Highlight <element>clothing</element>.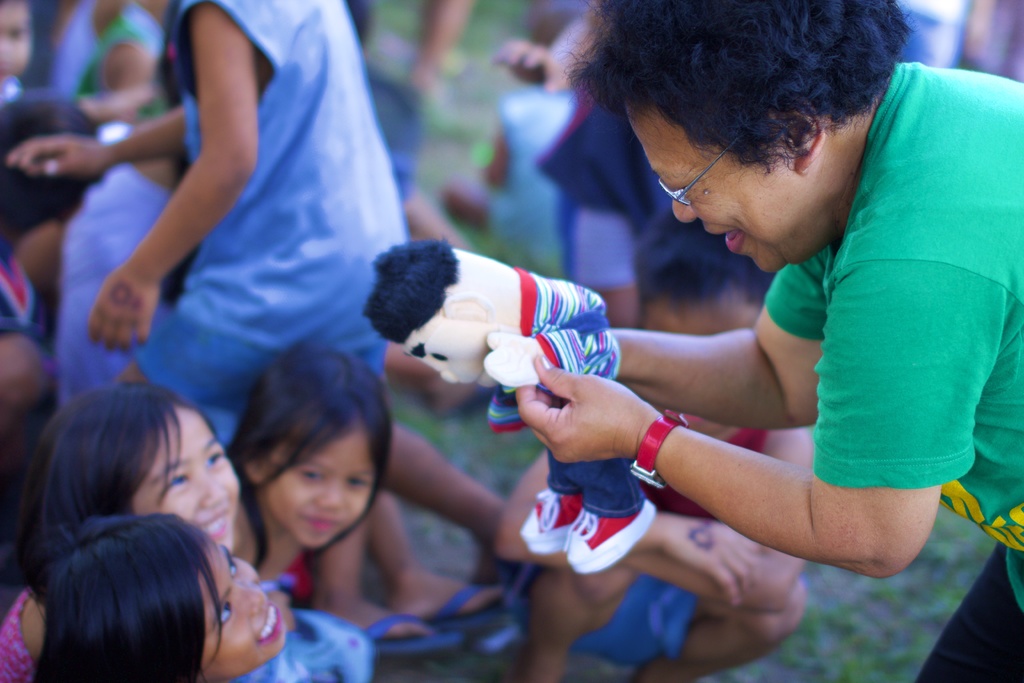
Highlighted region: box=[71, 0, 170, 117].
